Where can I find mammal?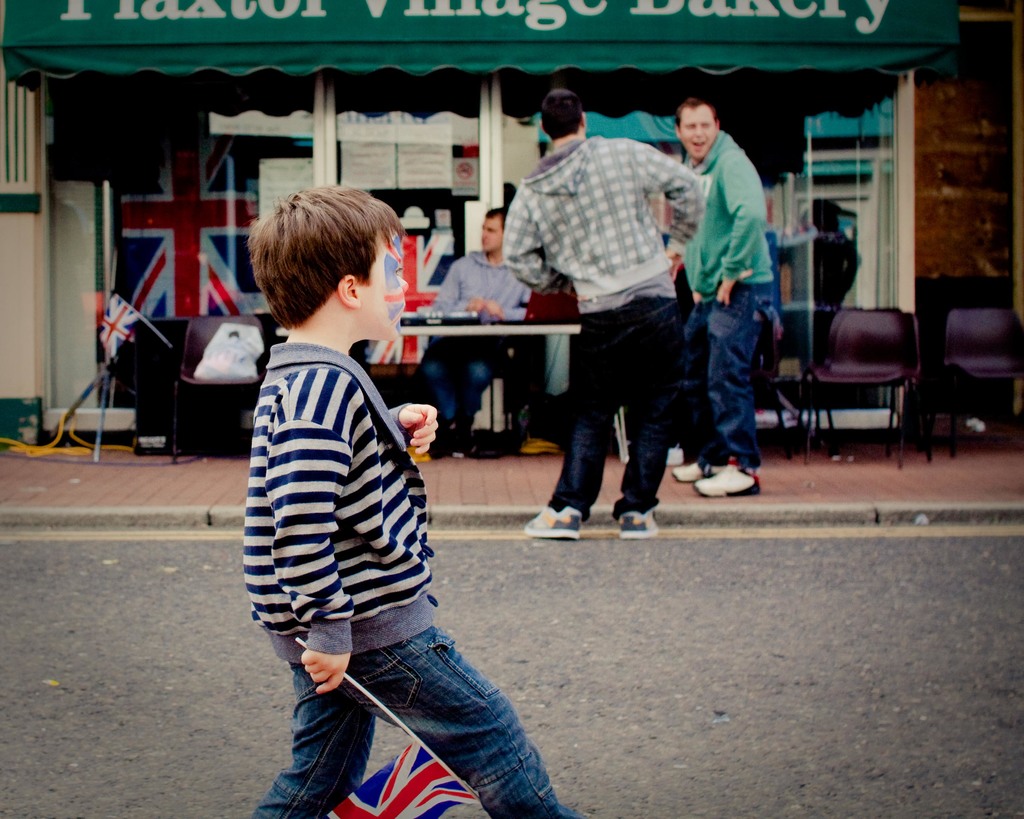
You can find it at left=242, top=183, right=588, bottom=818.
